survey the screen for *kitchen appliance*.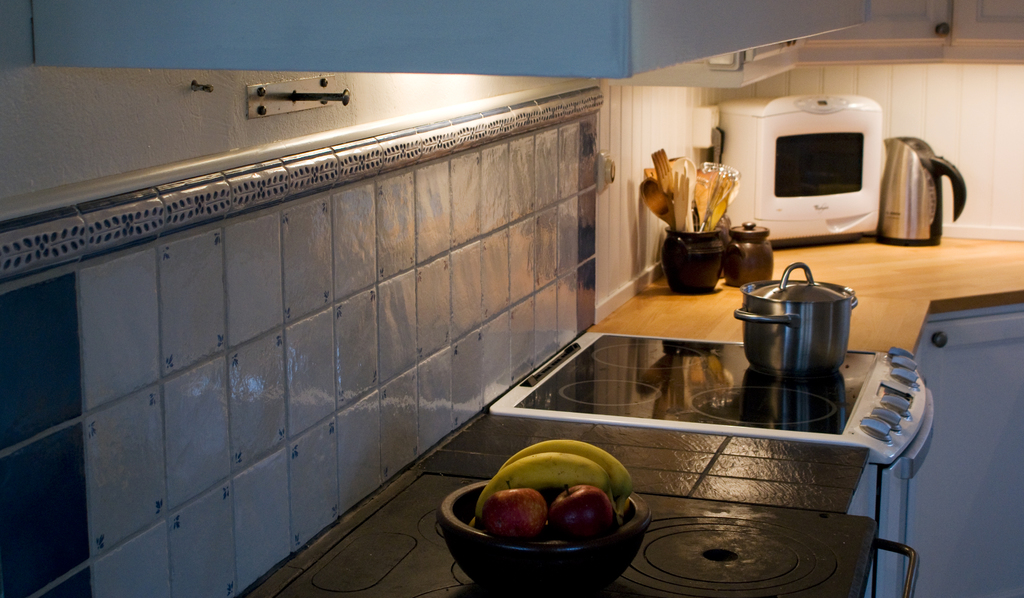
Survey found: {"left": 734, "top": 260, "right": 858, "bottom": 371}.
